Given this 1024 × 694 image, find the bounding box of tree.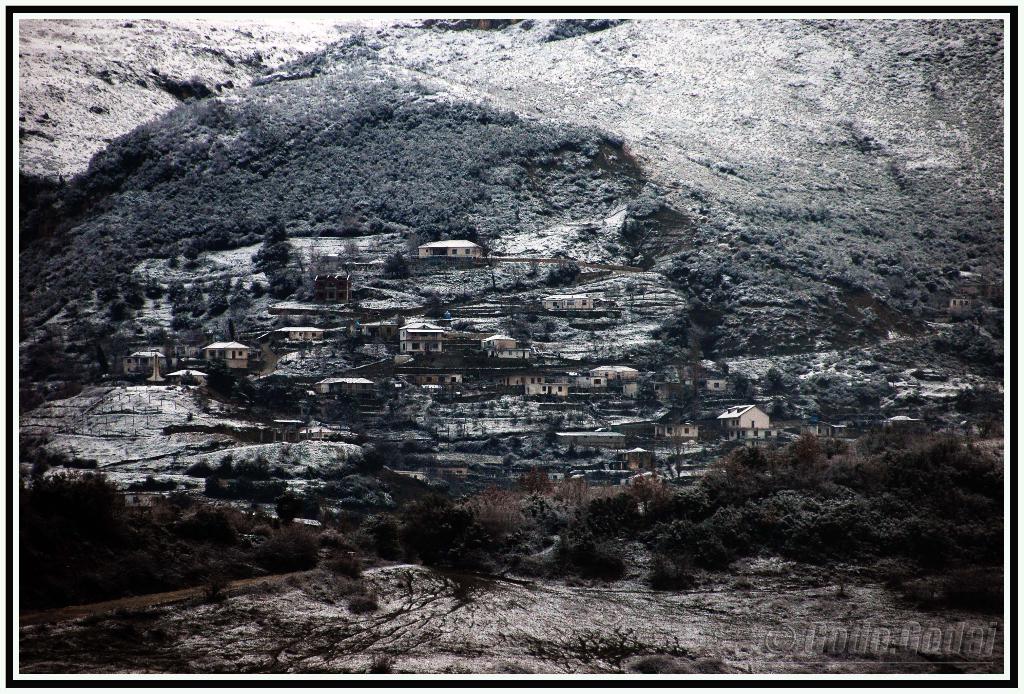
729,370,757,402.
